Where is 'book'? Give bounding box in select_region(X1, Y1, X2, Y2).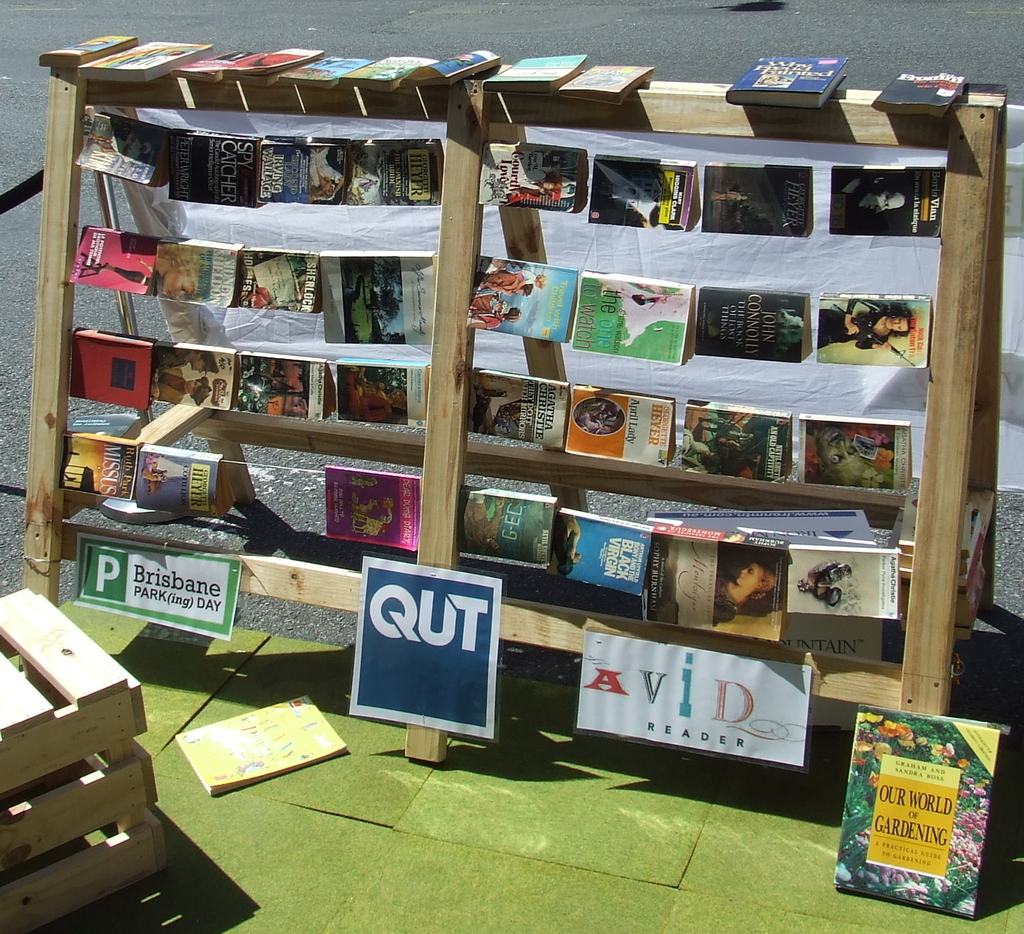
select_region(695, 288, 815, 367).
